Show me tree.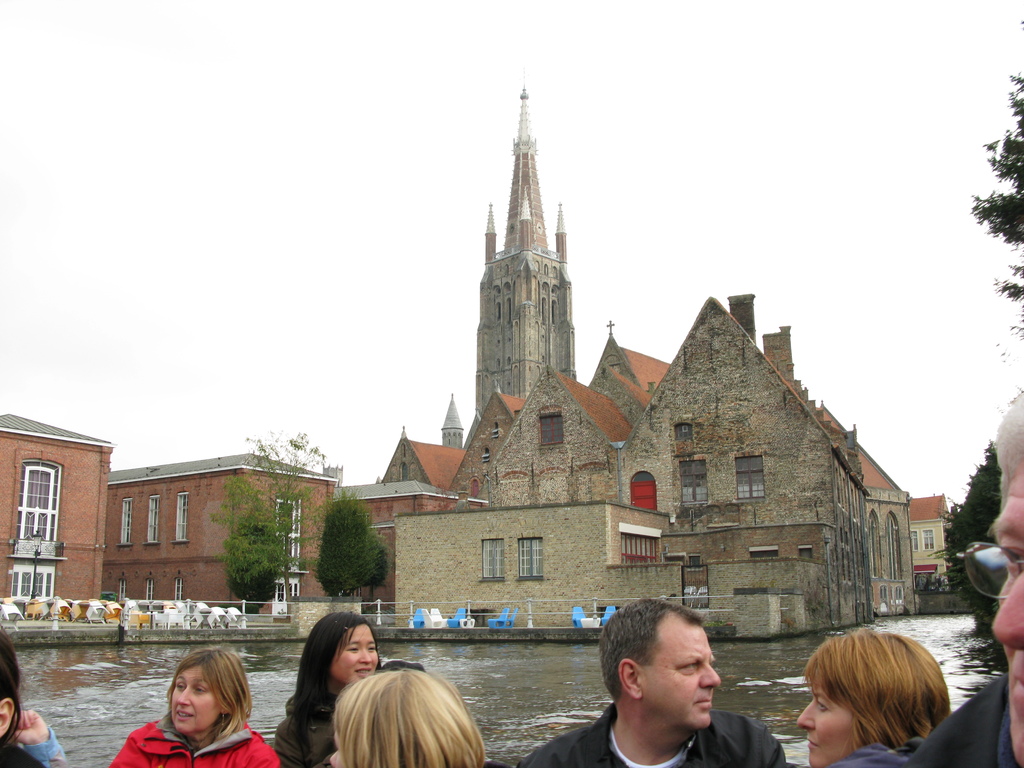
tree is here: box=[218, 477, 282, 611].
